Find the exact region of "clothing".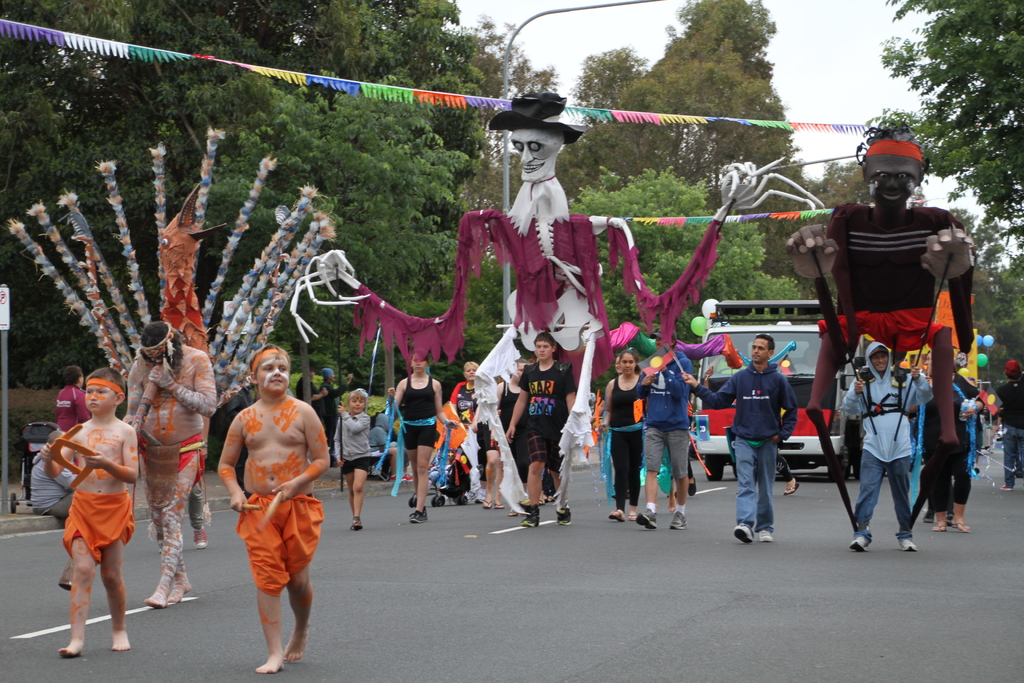
Exact region: box(396, 375, 436, 453).
